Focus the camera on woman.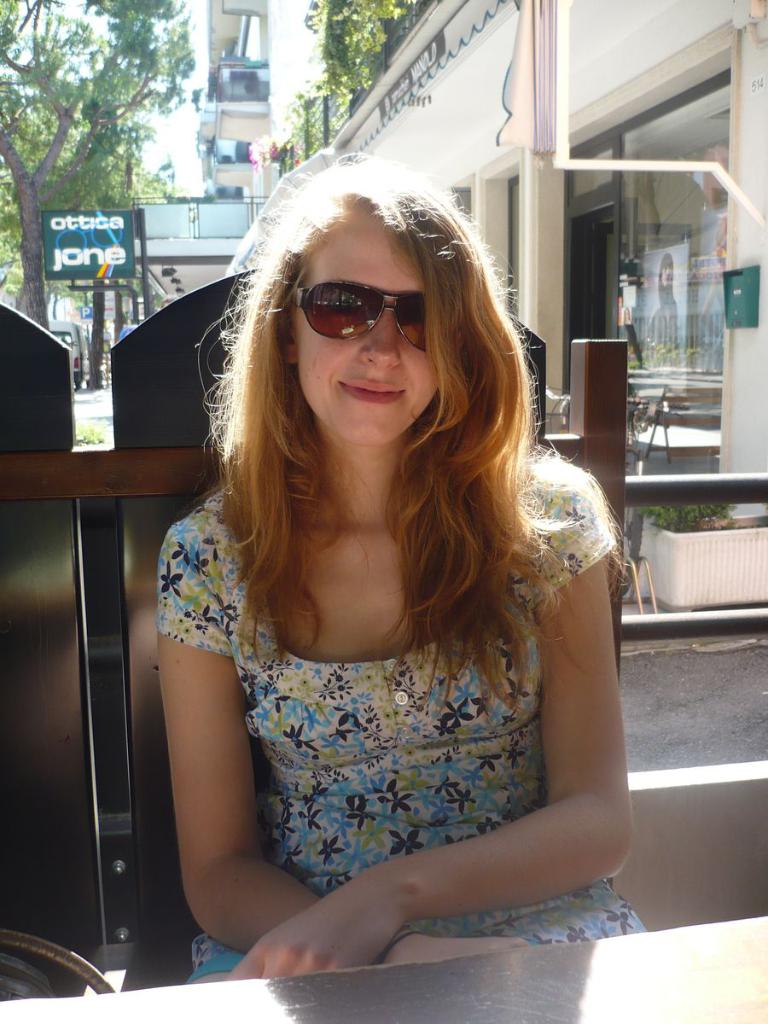
Focus region: x1=118 y1=153 x2=627 y2=998.
